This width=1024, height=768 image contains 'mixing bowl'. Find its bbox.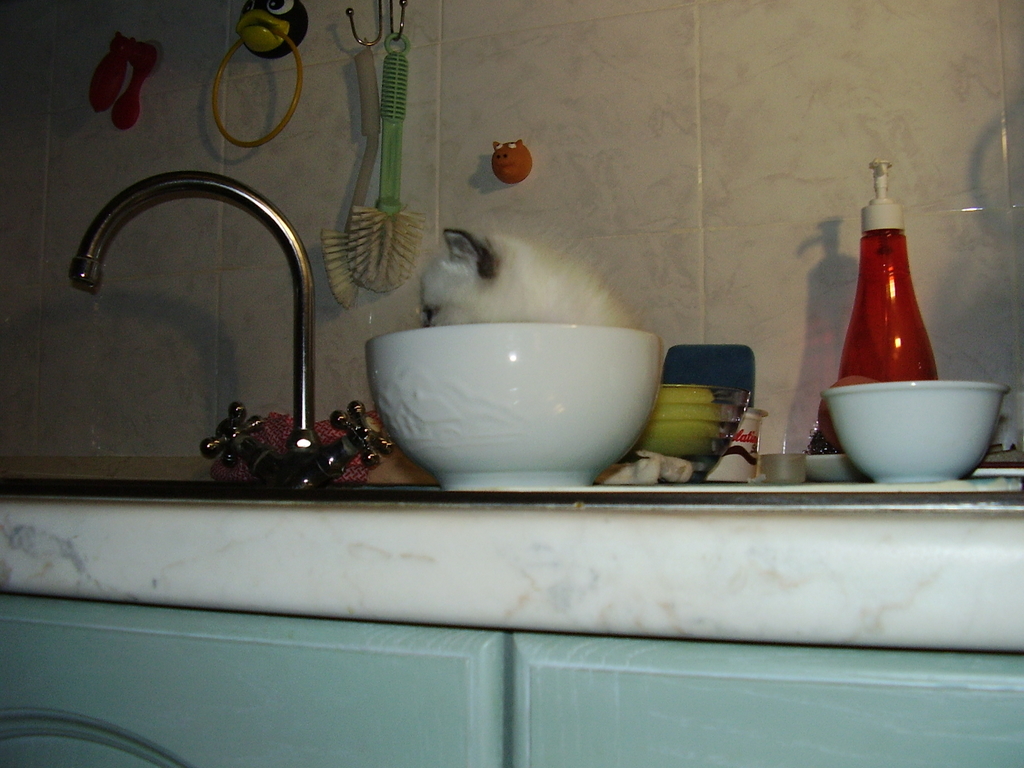
box(369, 314, 671, 482).
